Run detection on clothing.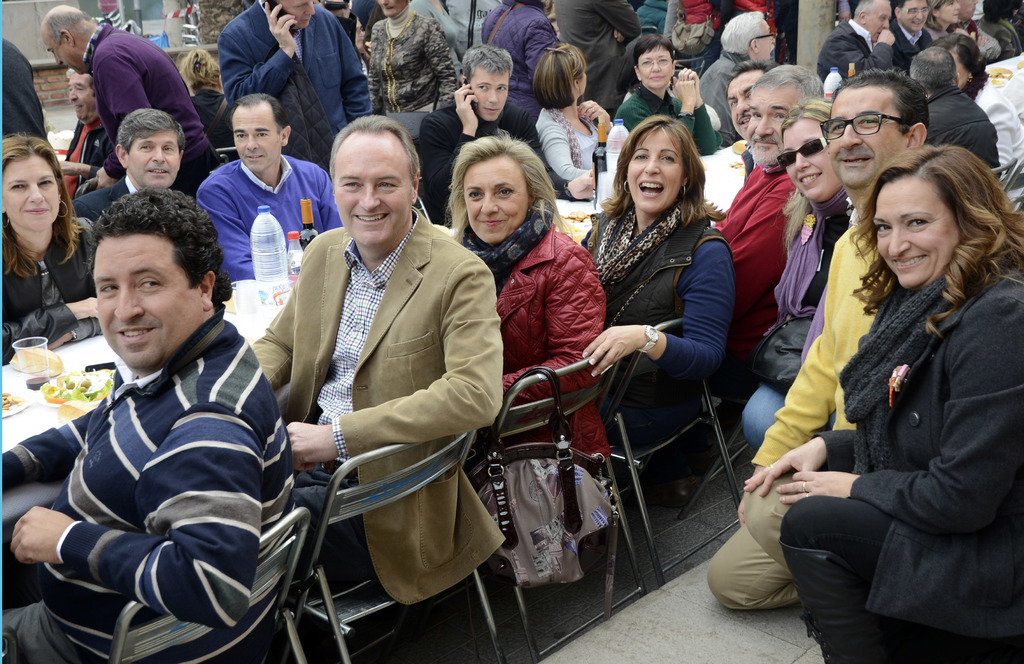
Result: detection(367, 8, 461, 140).
